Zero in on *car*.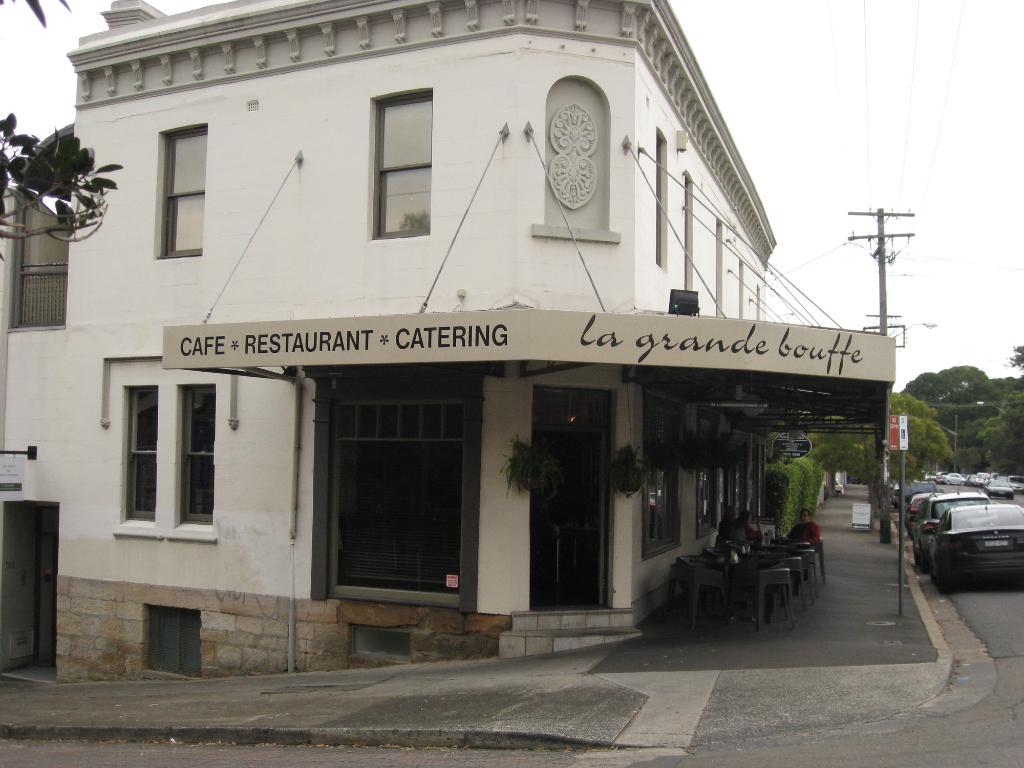
Zeroed in: bbox(934, 467, 961, 487).
